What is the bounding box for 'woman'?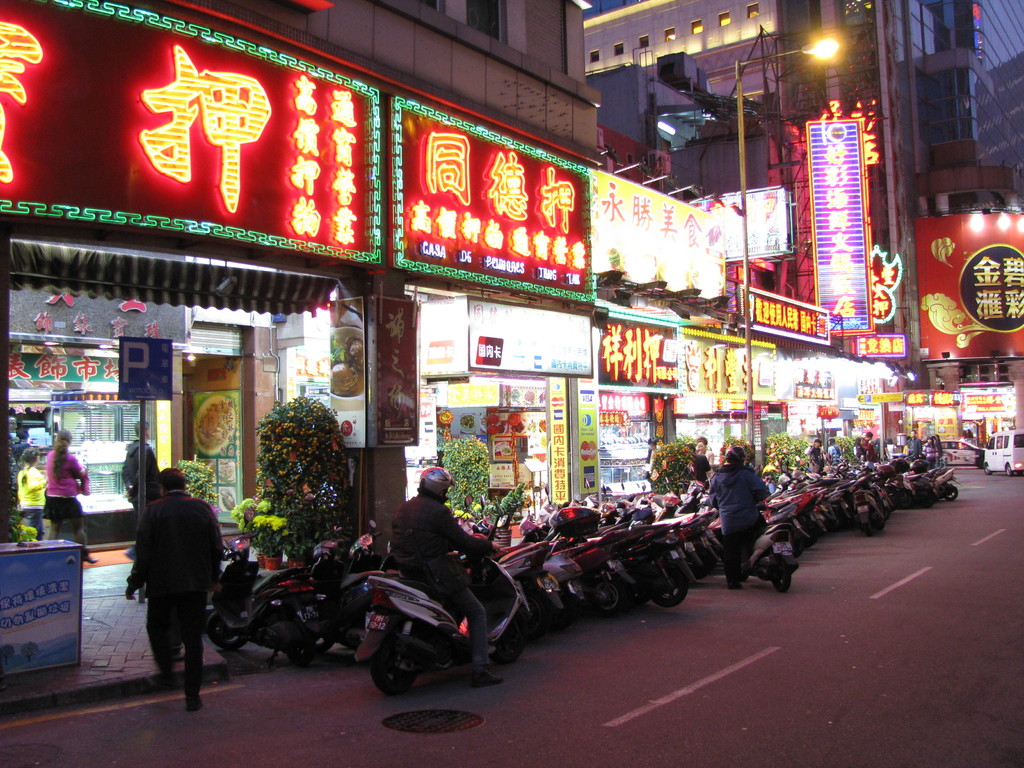
box=[852, 436, 866, 460].
